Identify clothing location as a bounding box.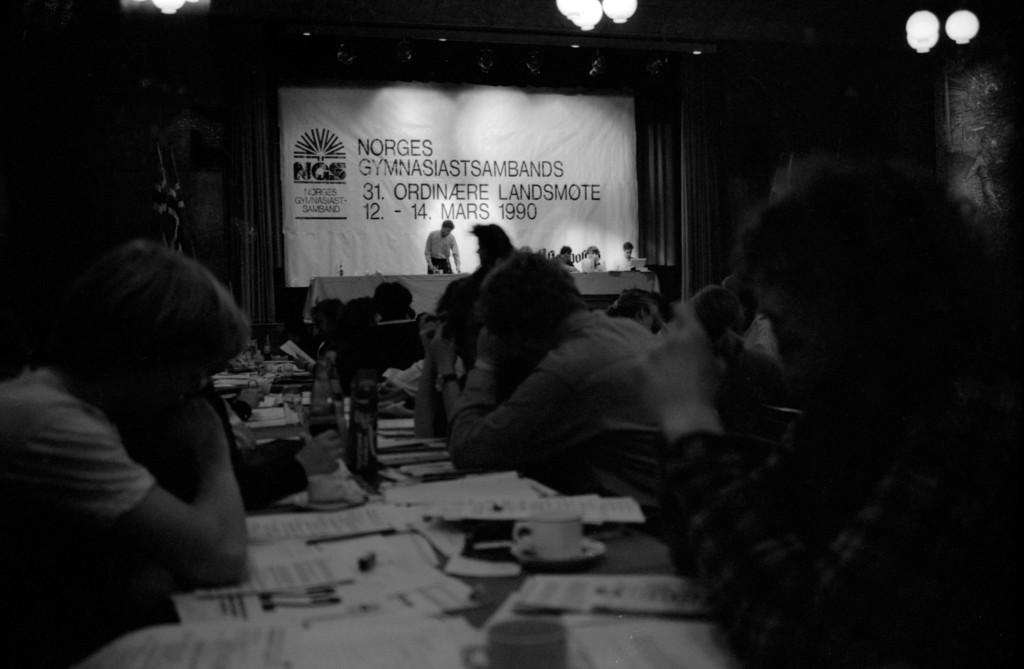
left=456, top=312, right=657, bottom=515.
